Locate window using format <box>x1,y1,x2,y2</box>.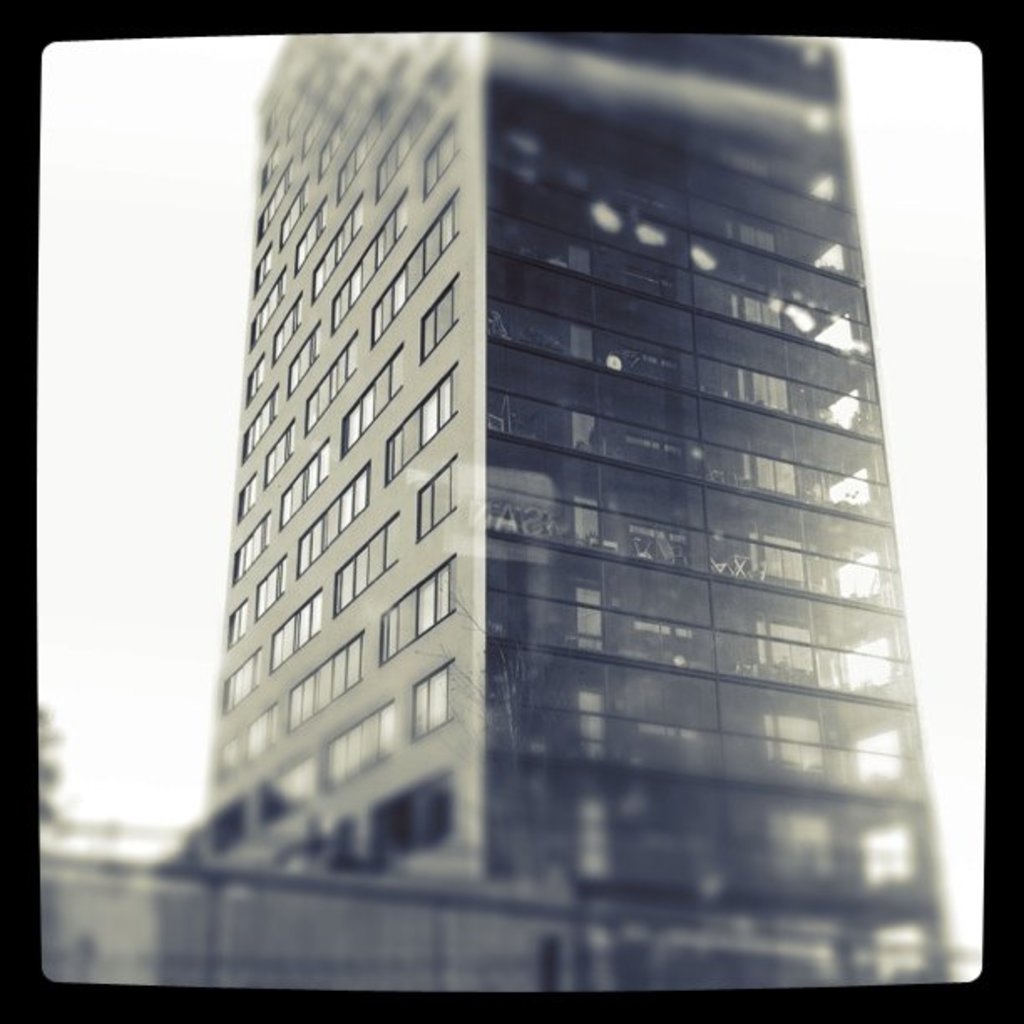
<box>259,755,311,838</box>.
